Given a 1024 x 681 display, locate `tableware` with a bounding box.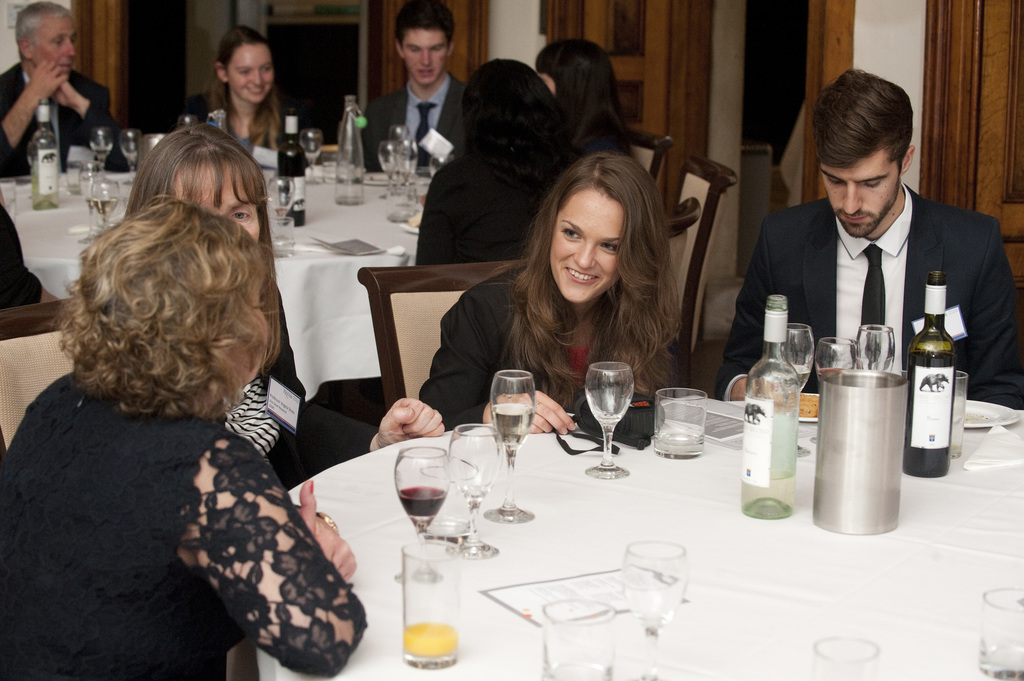
Located: region(268, 180, 294, 235).
